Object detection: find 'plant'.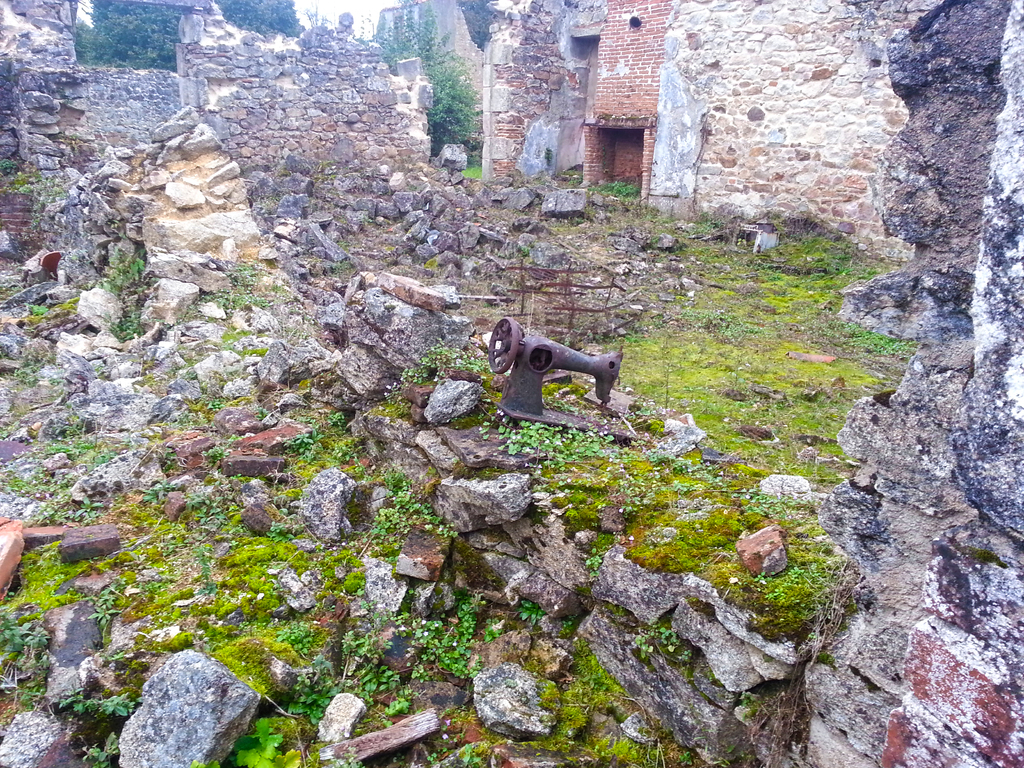
region(544, 203, 932, 531).
